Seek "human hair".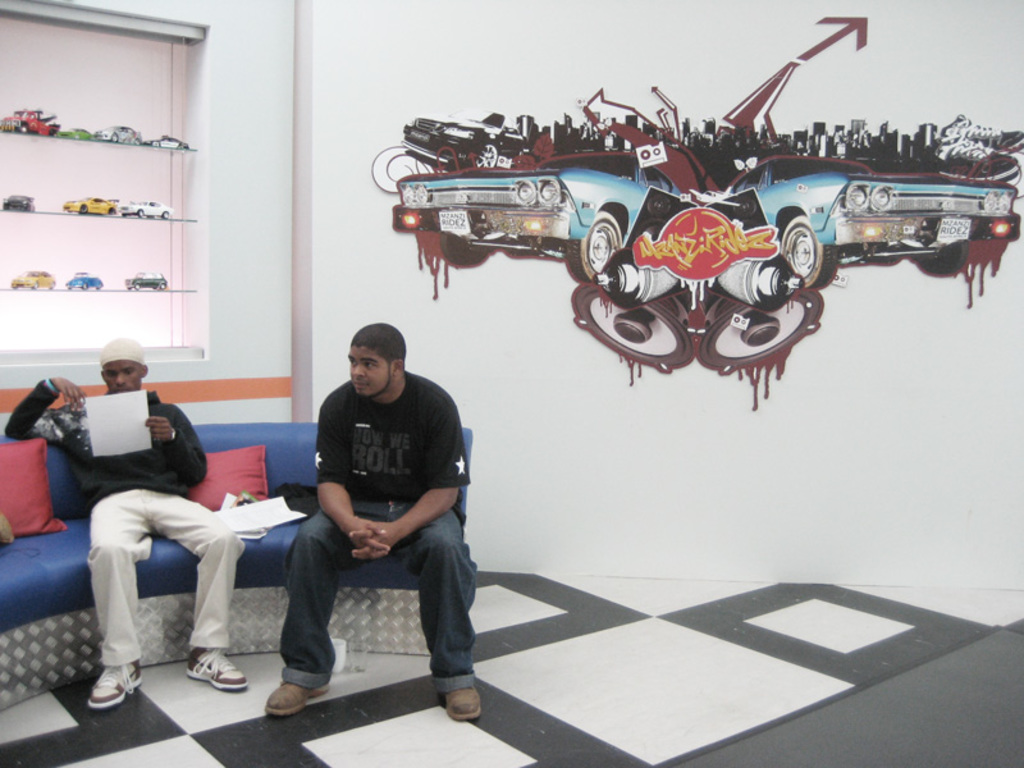
detection(339, 316, 416, 393).
